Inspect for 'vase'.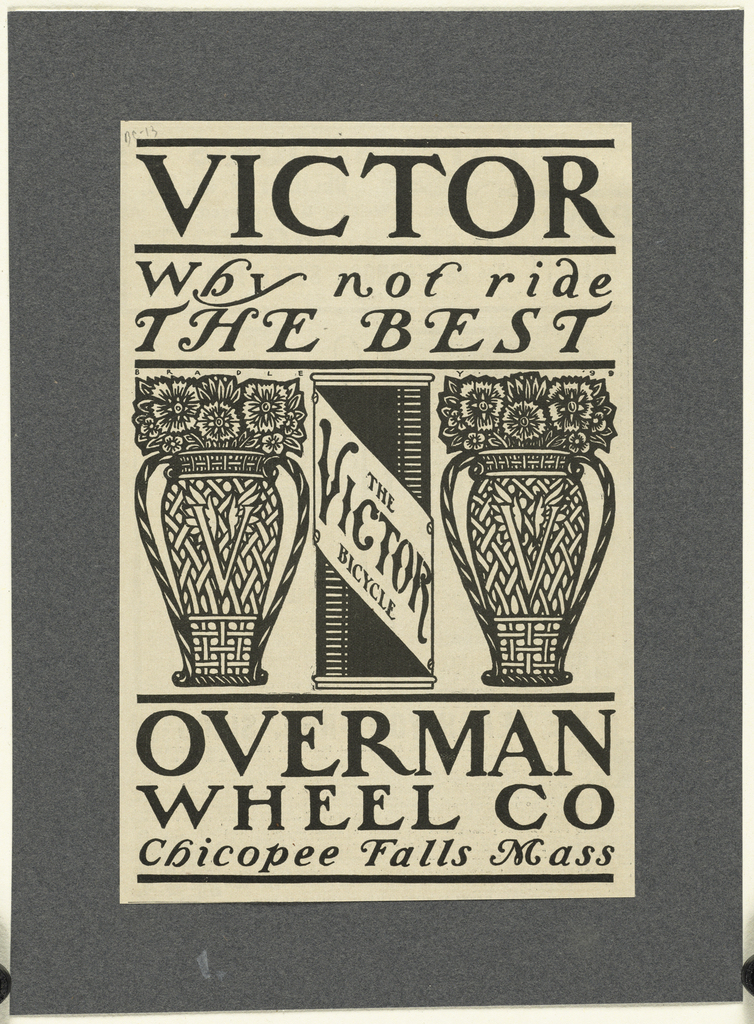
Inspection: 131 447 312 689.
